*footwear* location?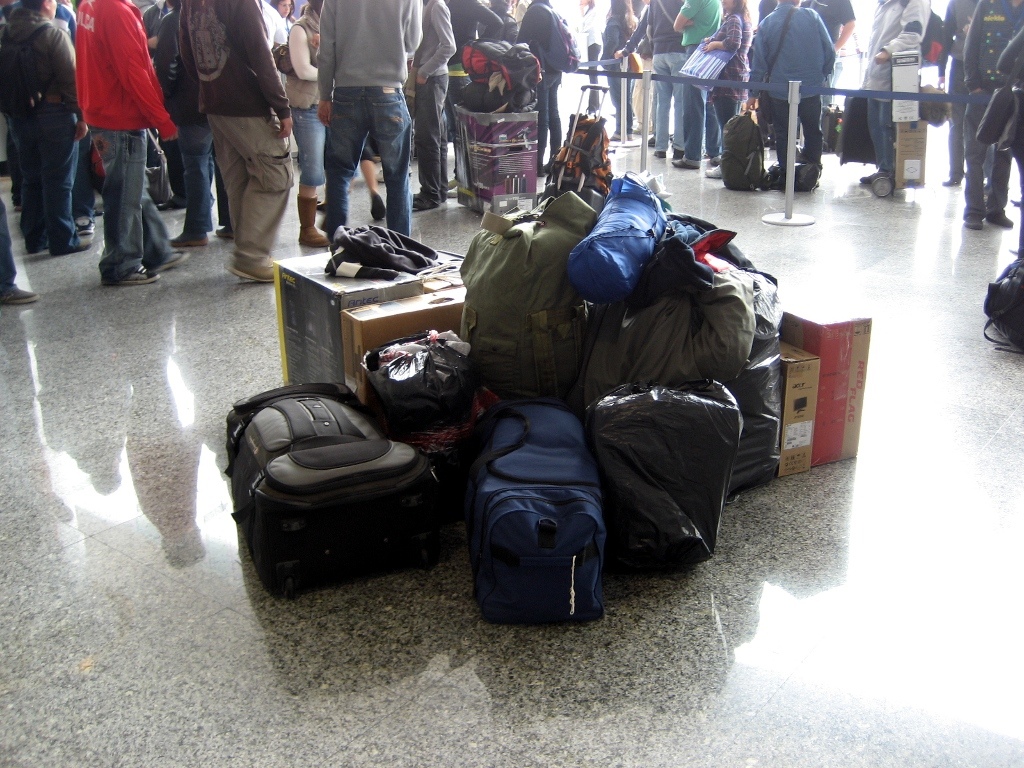
(x1=225, y1=250, x2=275, y2=280)
